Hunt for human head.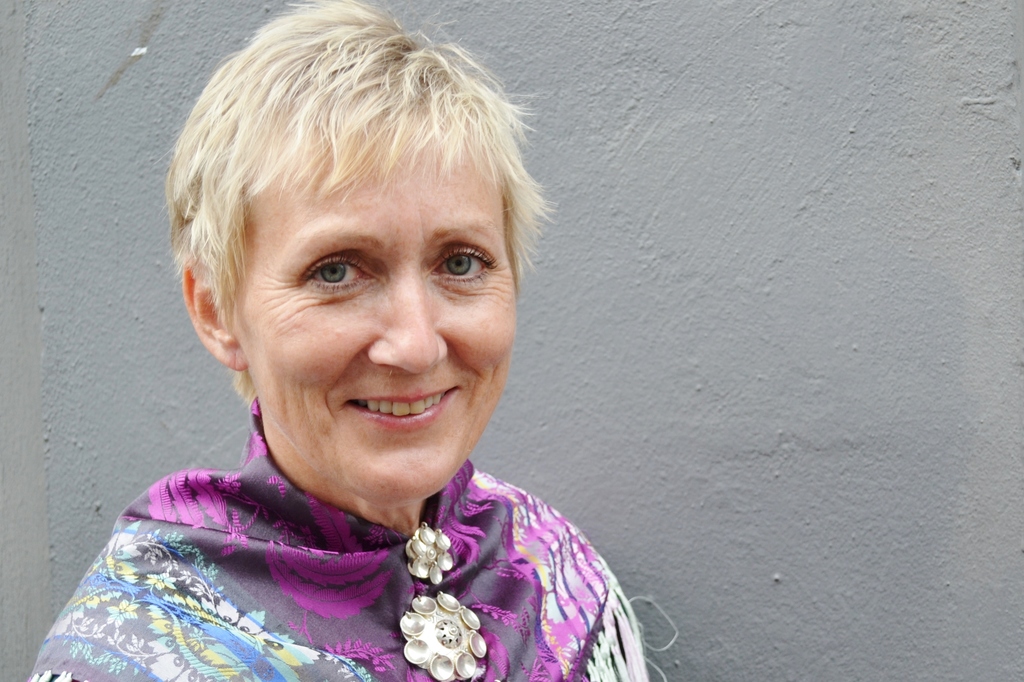
Hunted down at left=160, top=0, right=542, bottom=483.
